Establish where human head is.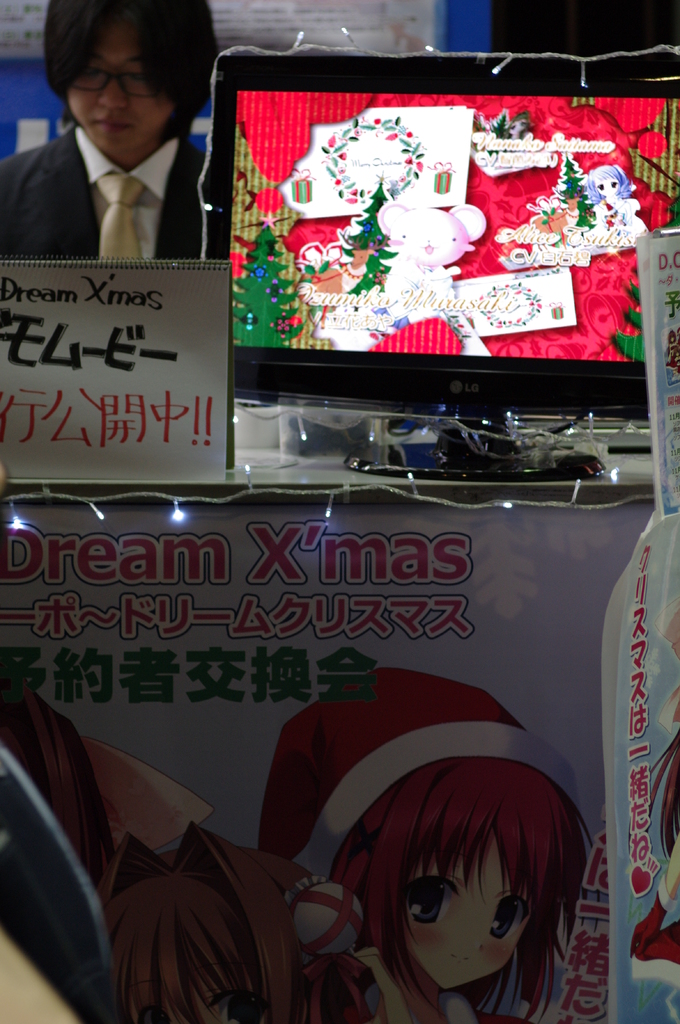
Established at box=[42, 0, 224, 163].
